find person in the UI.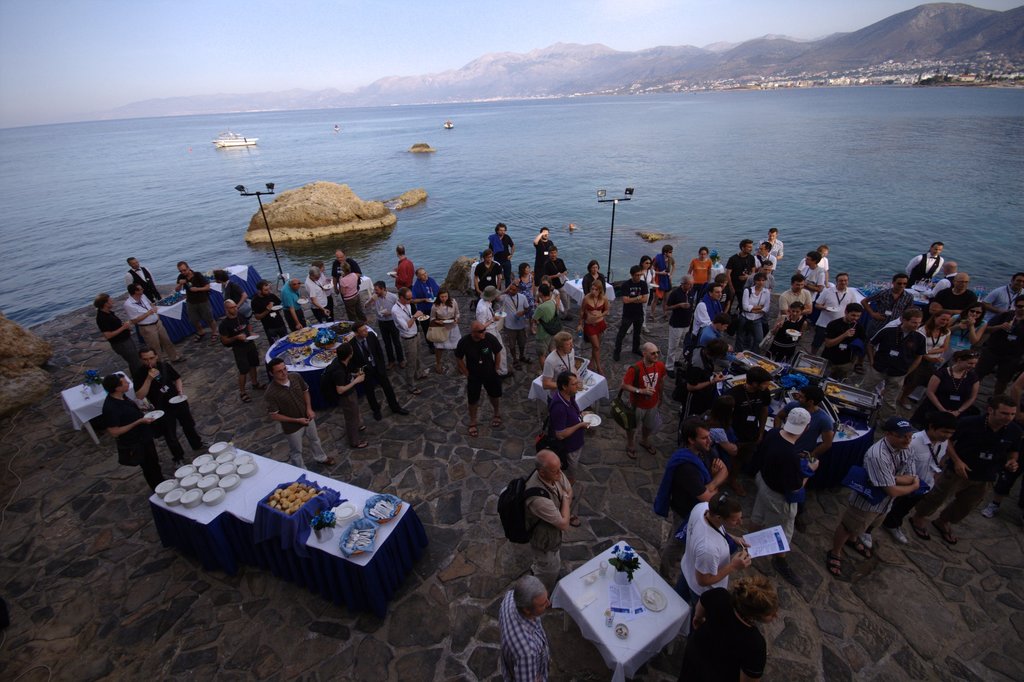
UI element at (799,250,825,300).
